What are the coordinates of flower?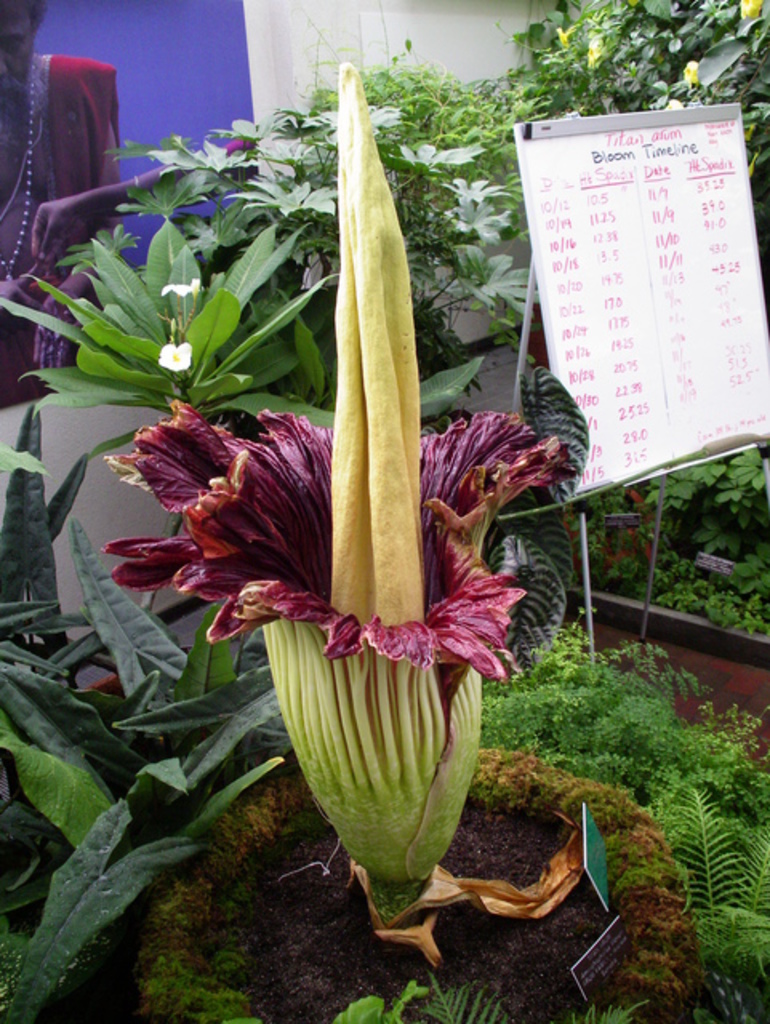
[left=736, top=0, right=767, bottom=21].
